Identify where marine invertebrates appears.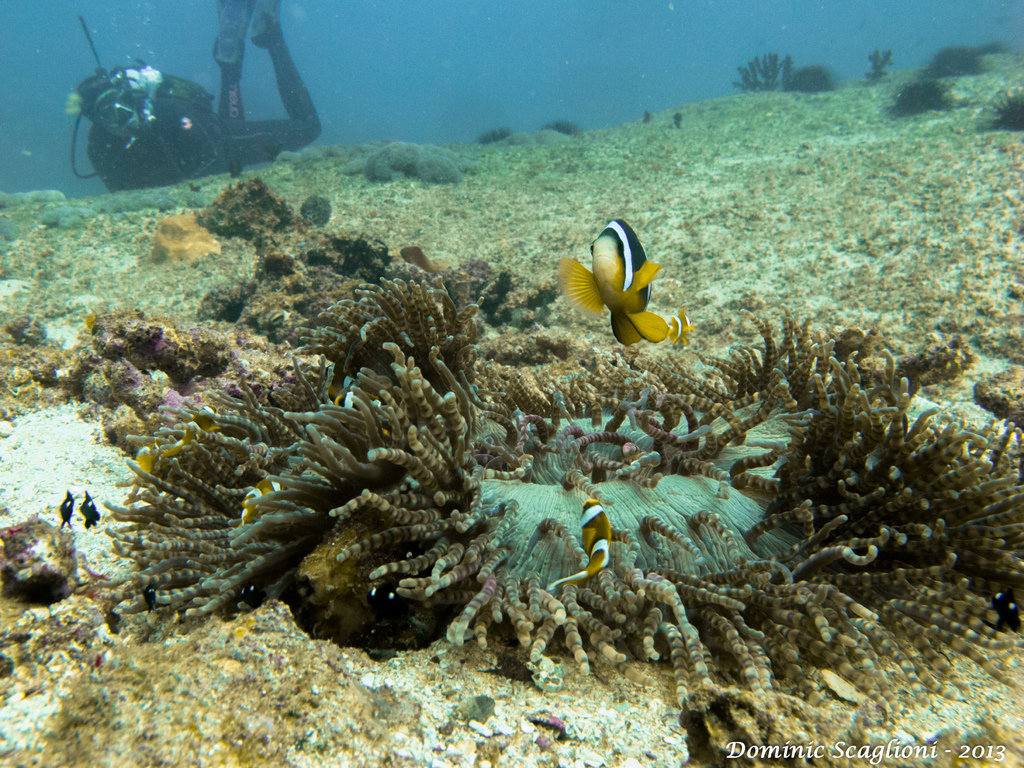
Appears at crop(856, 45, 901, 99).
